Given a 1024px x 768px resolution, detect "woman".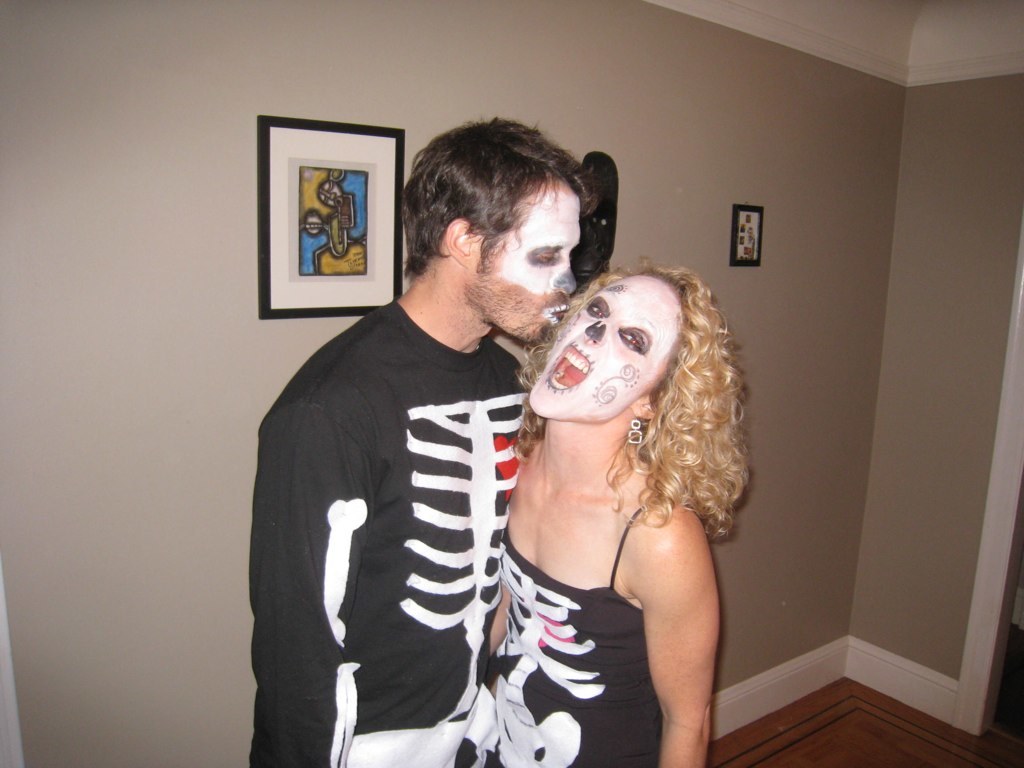
[left=447, top=219, right=762, bottom=755].
